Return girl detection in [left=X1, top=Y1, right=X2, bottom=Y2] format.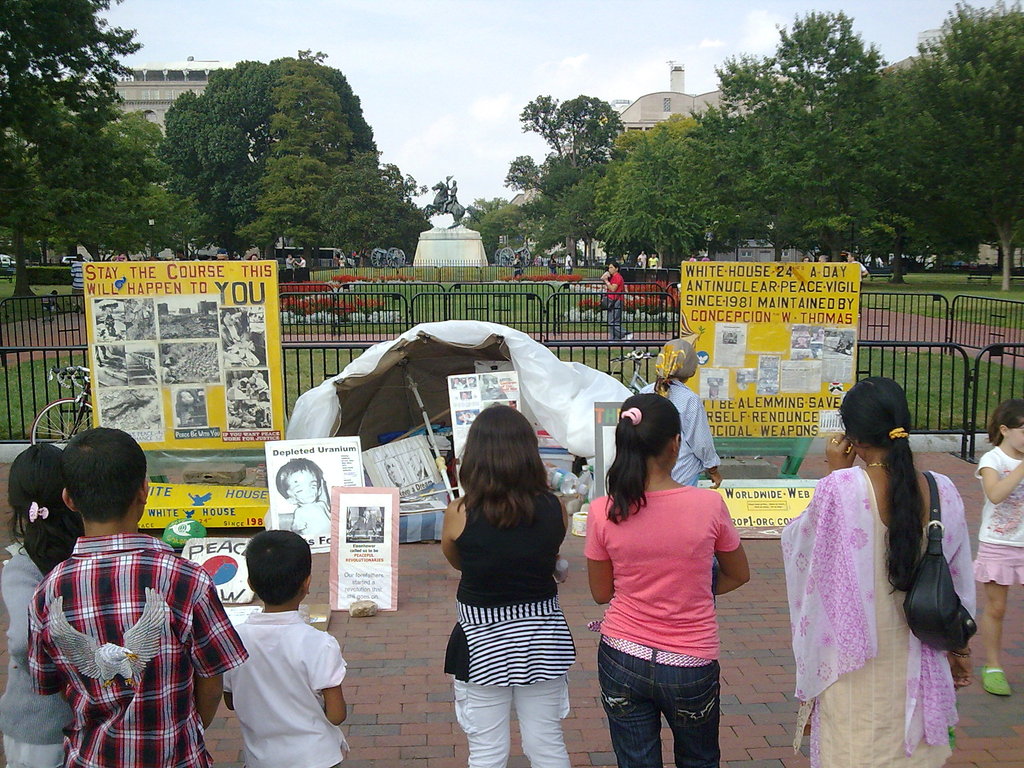
[left=587, top=394, right=753, bottom=767].
